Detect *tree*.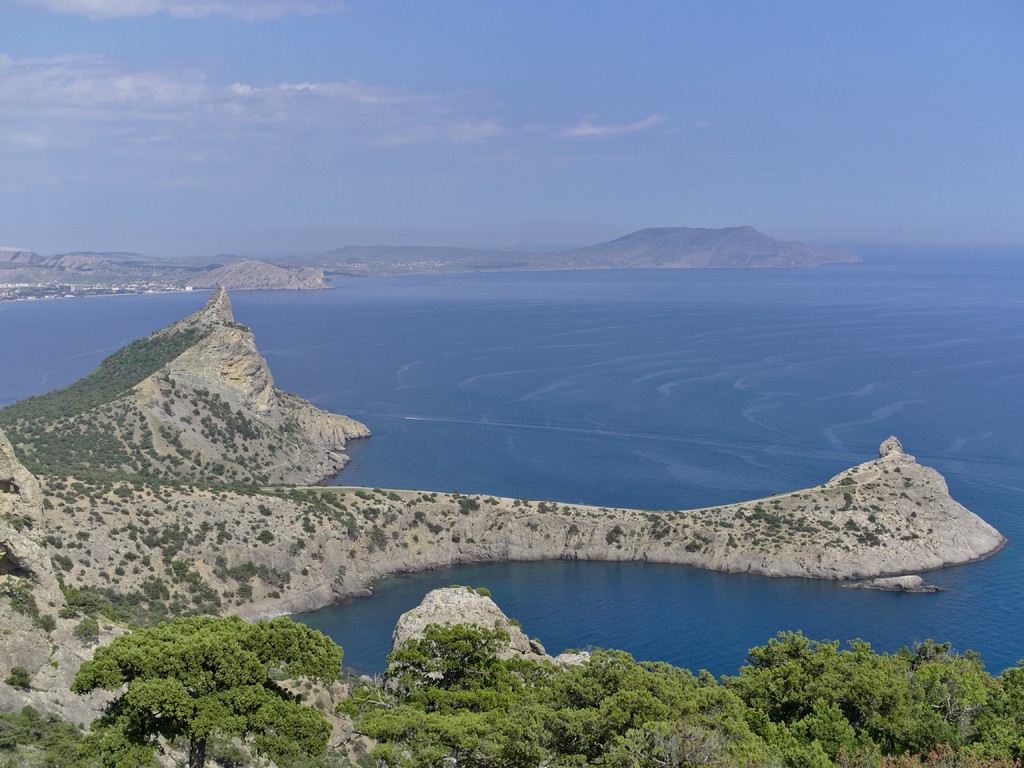
Detected at {"x1": 842, "y1": 517, "x2": 860, "y2": 531}.
